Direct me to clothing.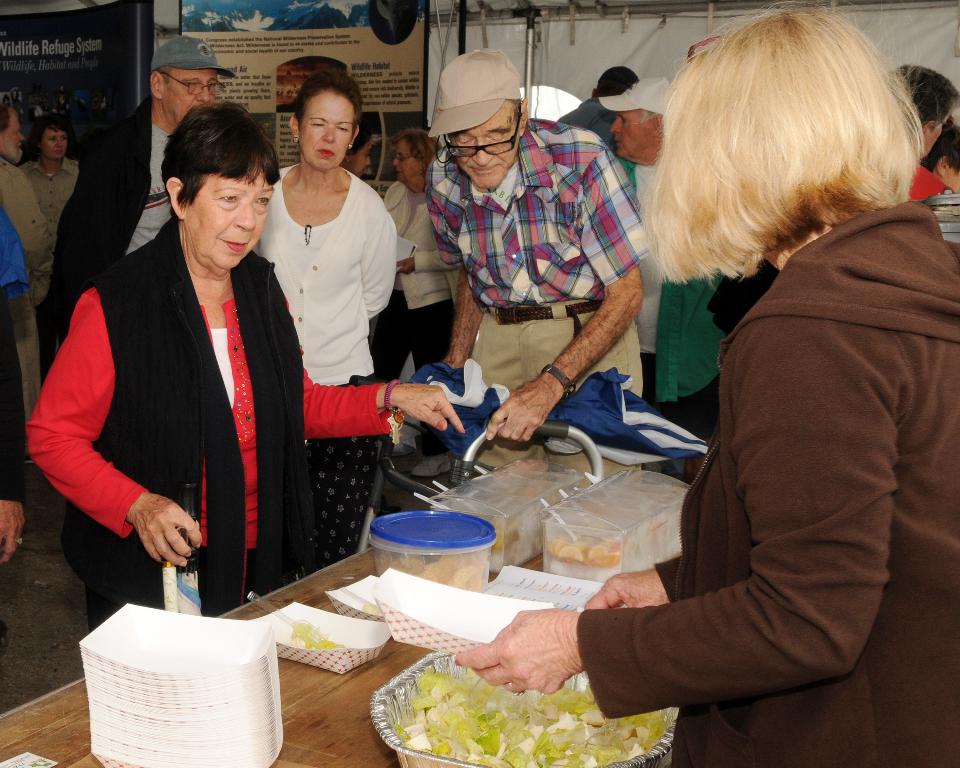
Direction: [x1=41, y1=89, x2=179, y2=371].
